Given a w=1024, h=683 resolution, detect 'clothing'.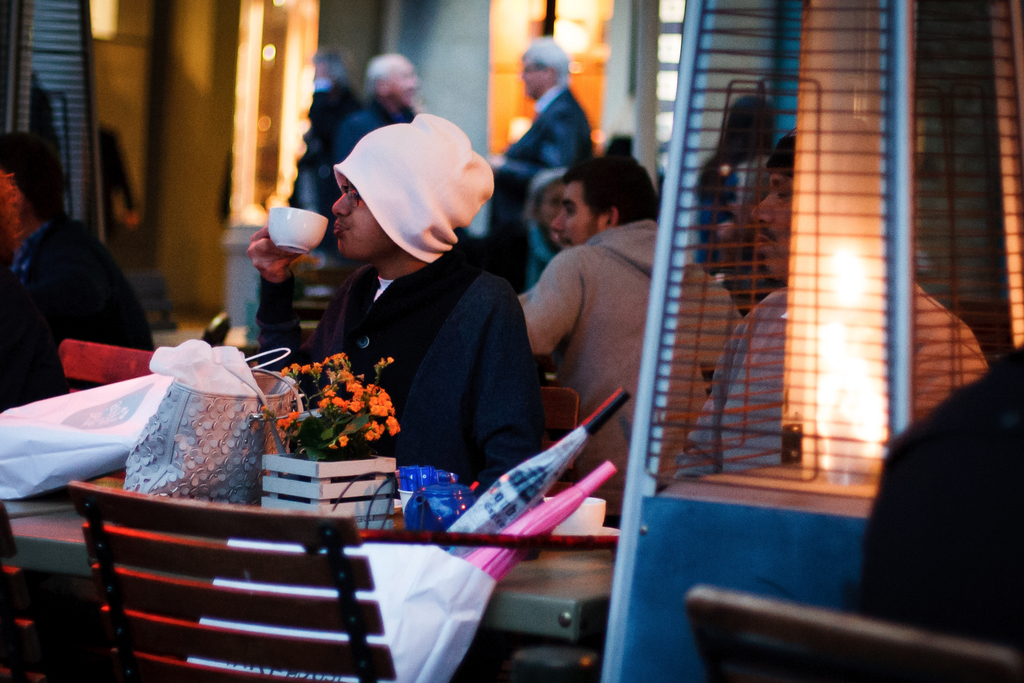
x1=505, y1=229, x2=745, y2=502.
